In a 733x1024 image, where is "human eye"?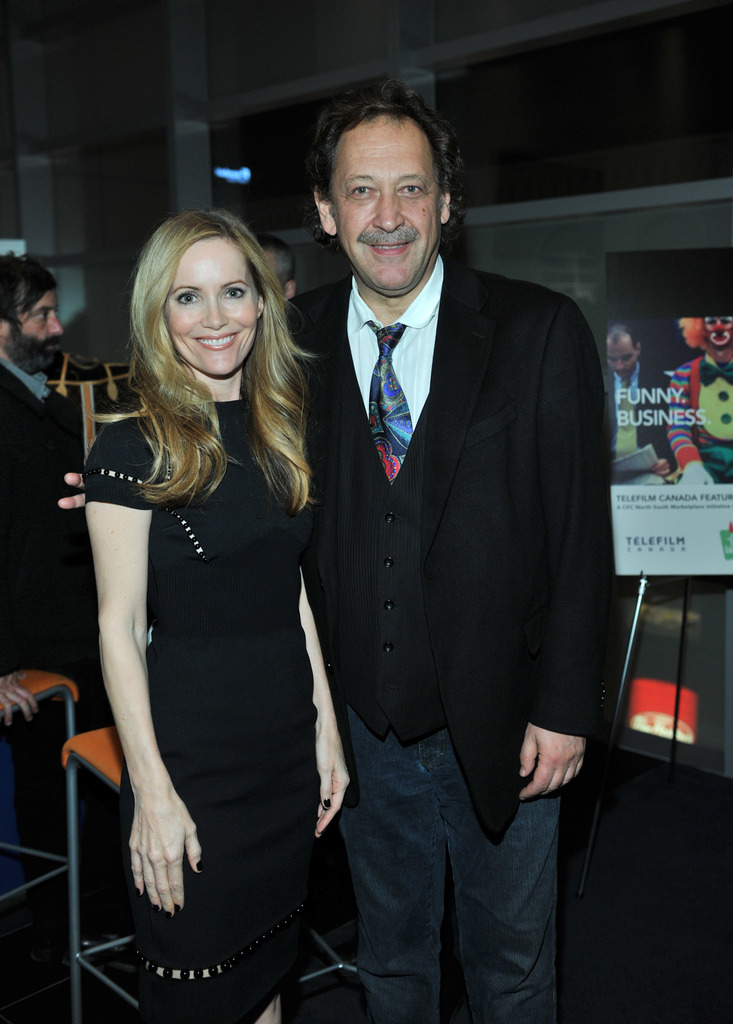
<region>624, 354, 632, 361</region>.
